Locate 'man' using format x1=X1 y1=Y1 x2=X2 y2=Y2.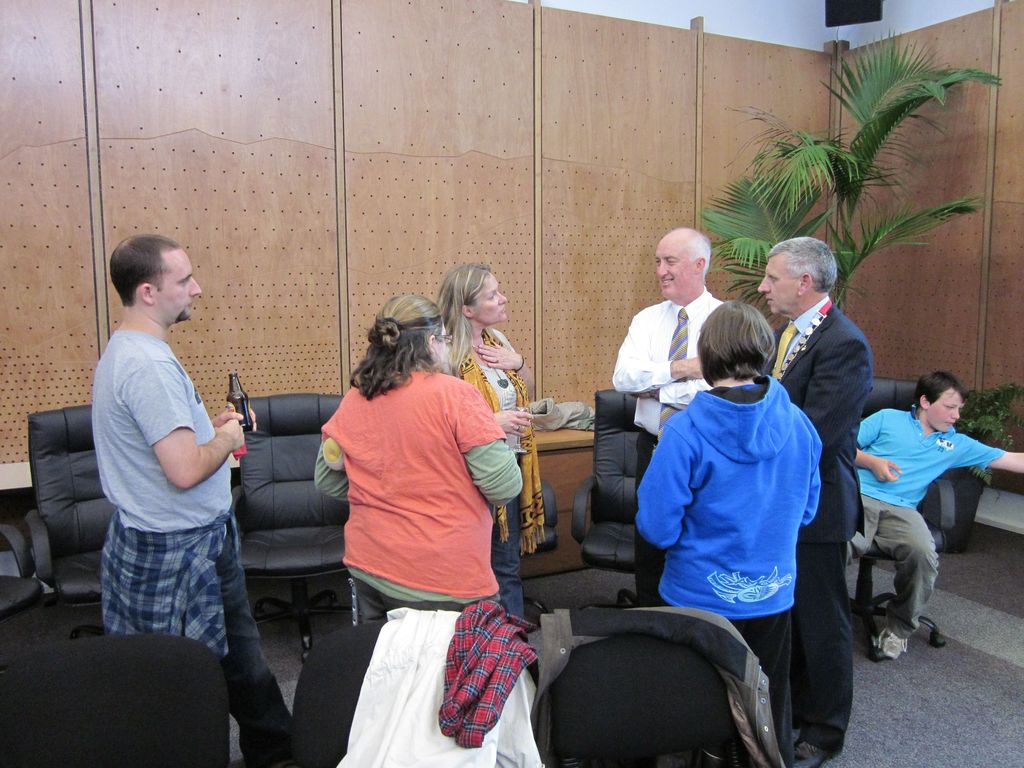
x1=756 y1=240 x2=876 y2=767.
